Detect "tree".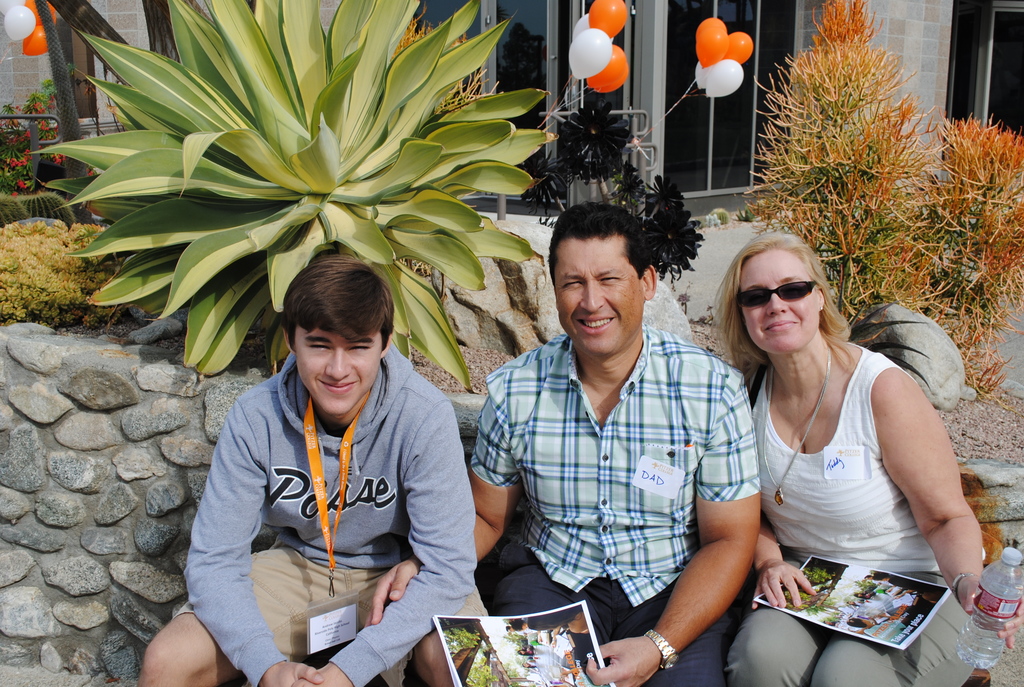
Detected at <bbox>740, 3, 1023, 394</bbox>.
